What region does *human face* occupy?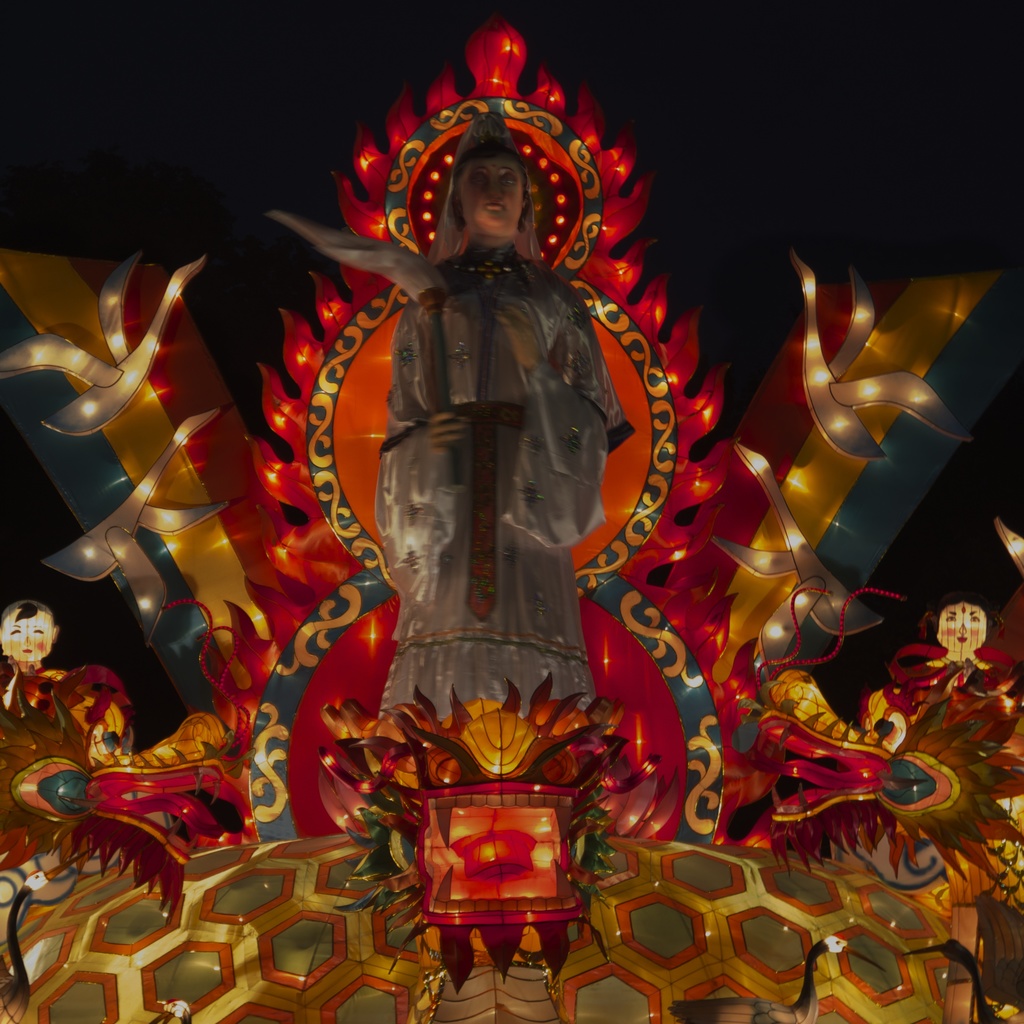
[940, 605, 986, 655].
